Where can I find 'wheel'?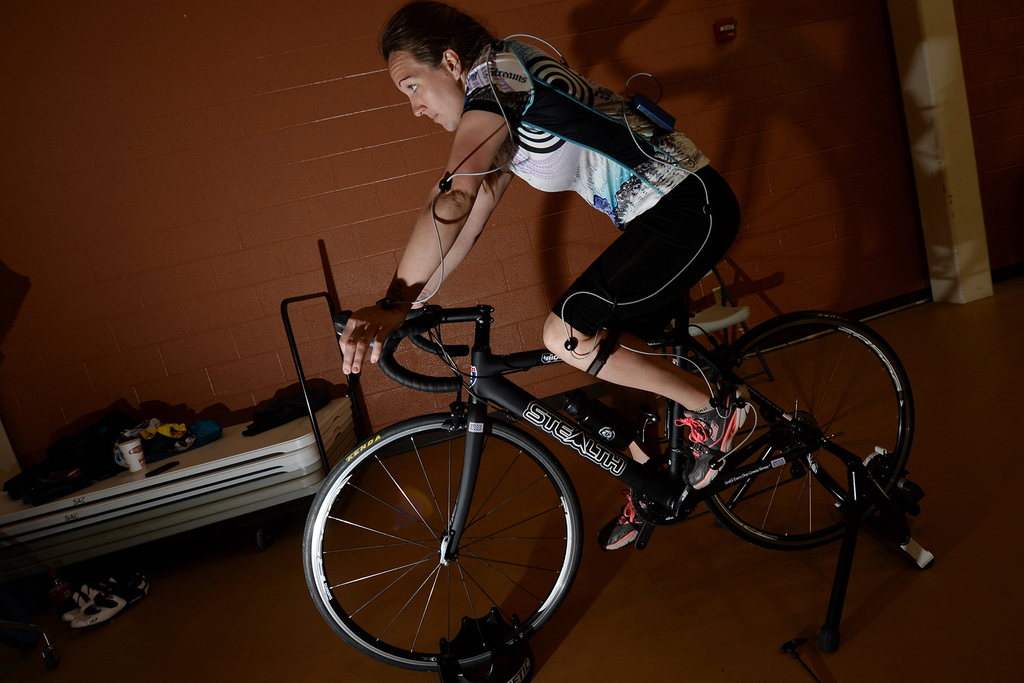
You can find it at pyautogui.locateOnScreen(314, 421, 579, 657).
